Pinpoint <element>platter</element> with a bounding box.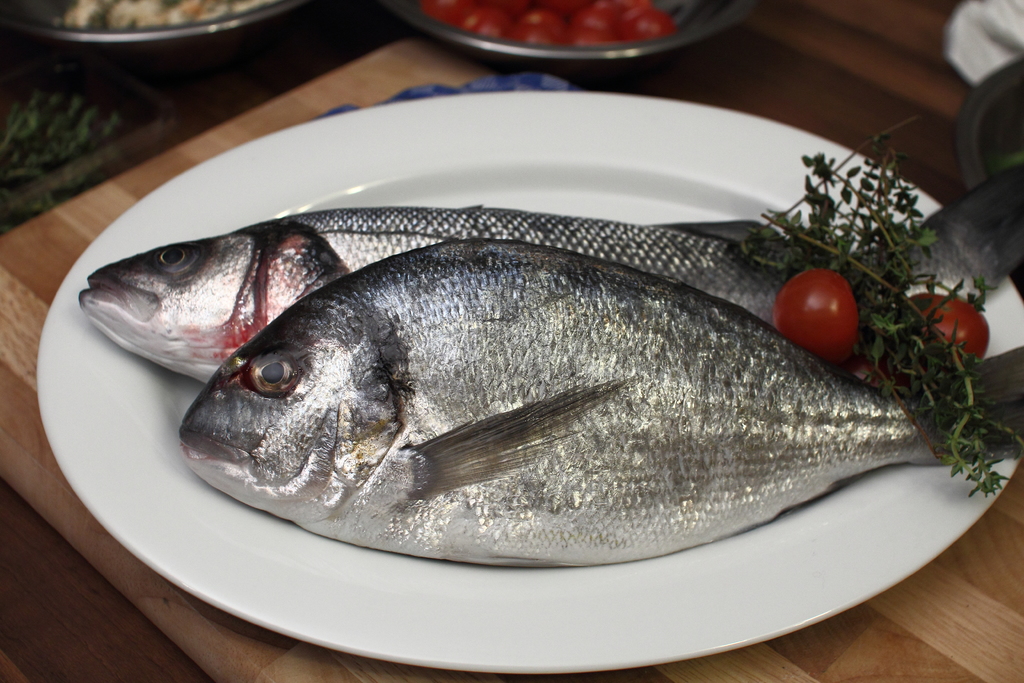
pyautogui.locateOnScreen(31, 88, 1023, 673).
